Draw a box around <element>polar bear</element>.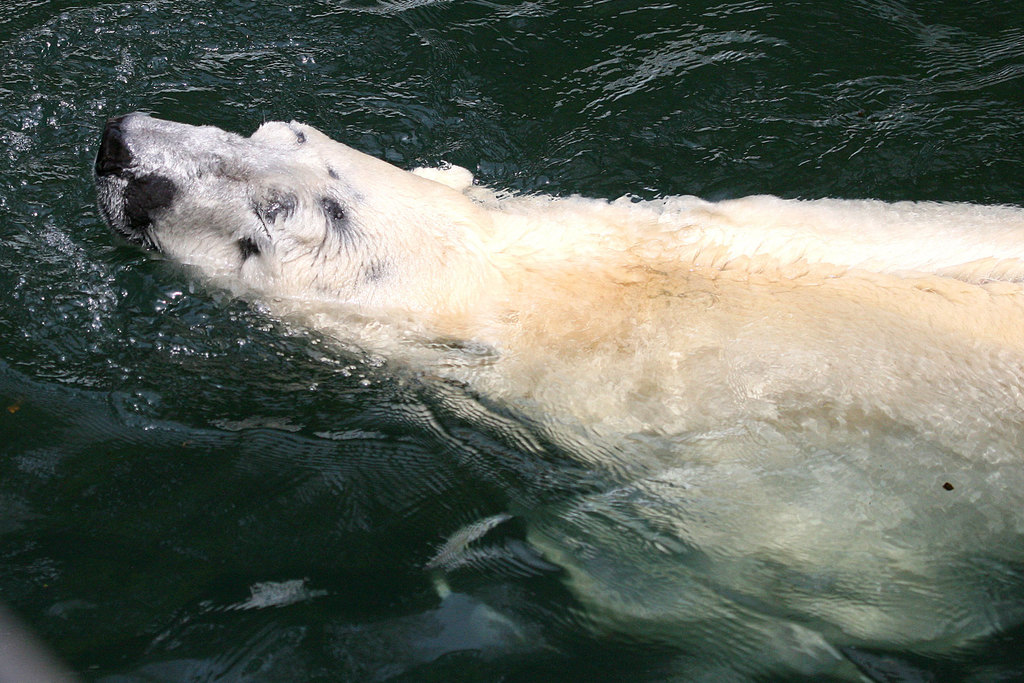
bbox=[92, 120, 1023, 653].
